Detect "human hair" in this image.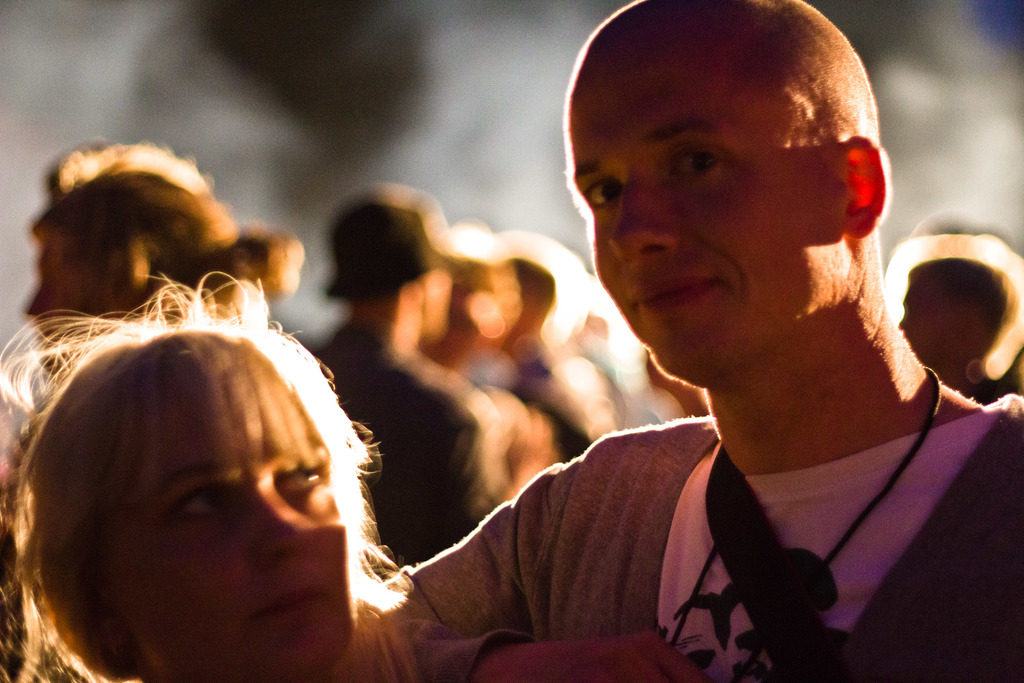
Detection: <bbox>3, 258, 378, 647</bbox>.
